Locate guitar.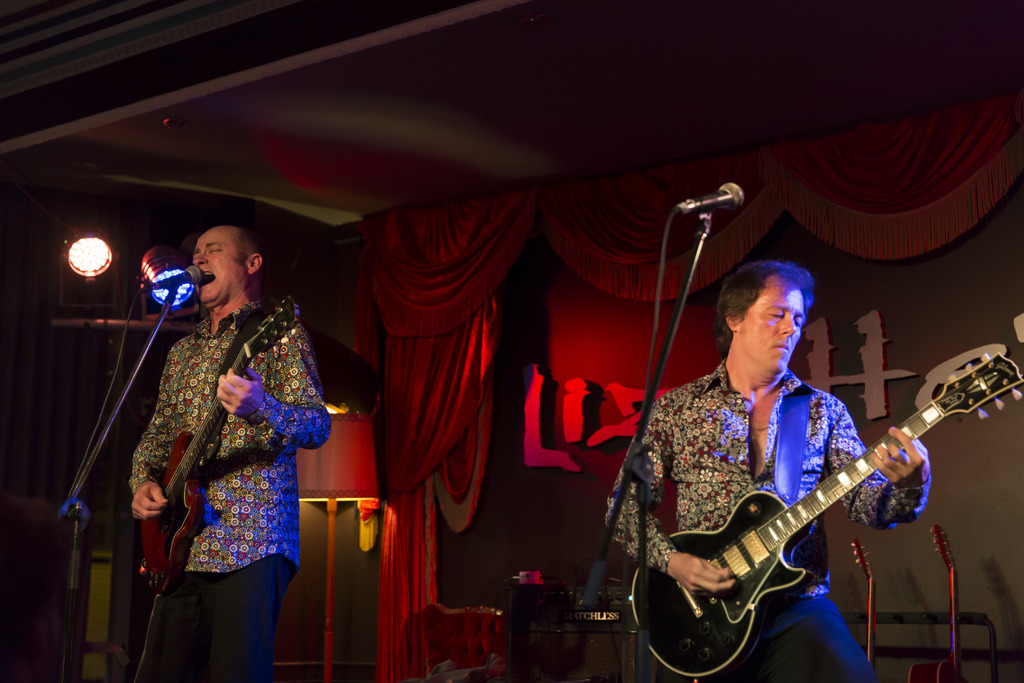
Bounding box: box=[136, 284, 299, 595].
